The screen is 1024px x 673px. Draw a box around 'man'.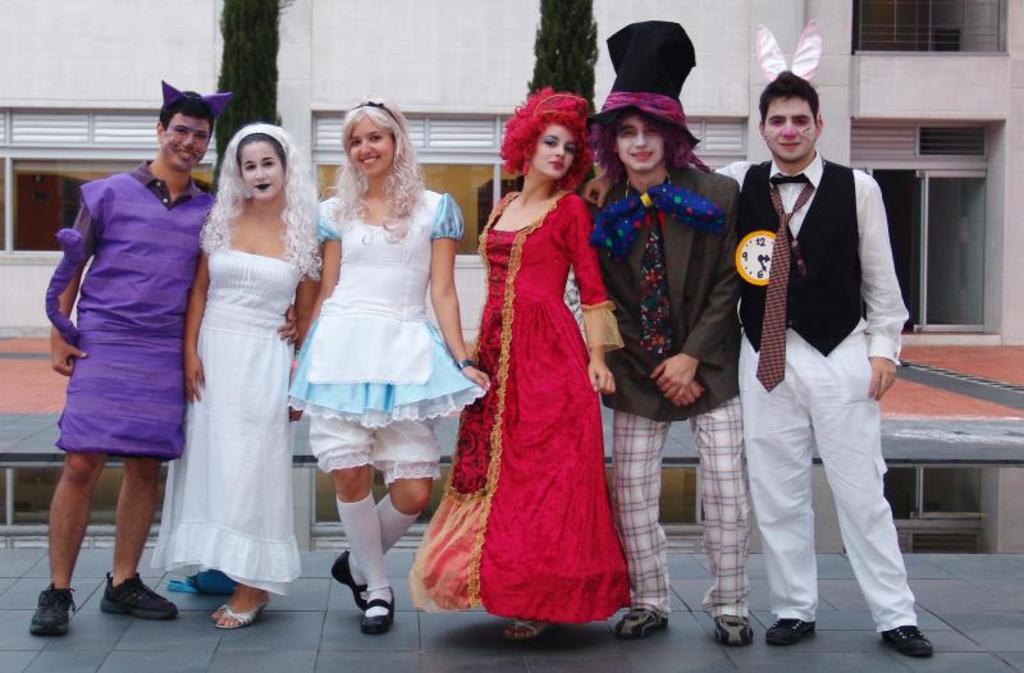
detection(582, 24, 748, 642).
